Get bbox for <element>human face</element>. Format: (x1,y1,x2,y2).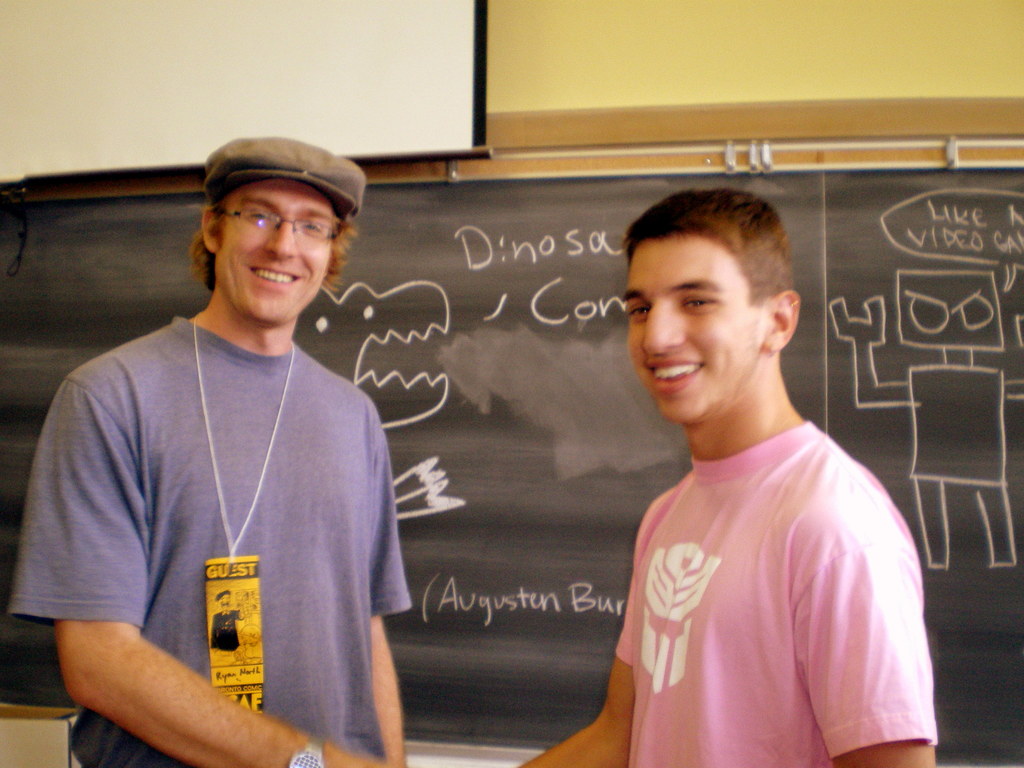
(218,177,335,323).
